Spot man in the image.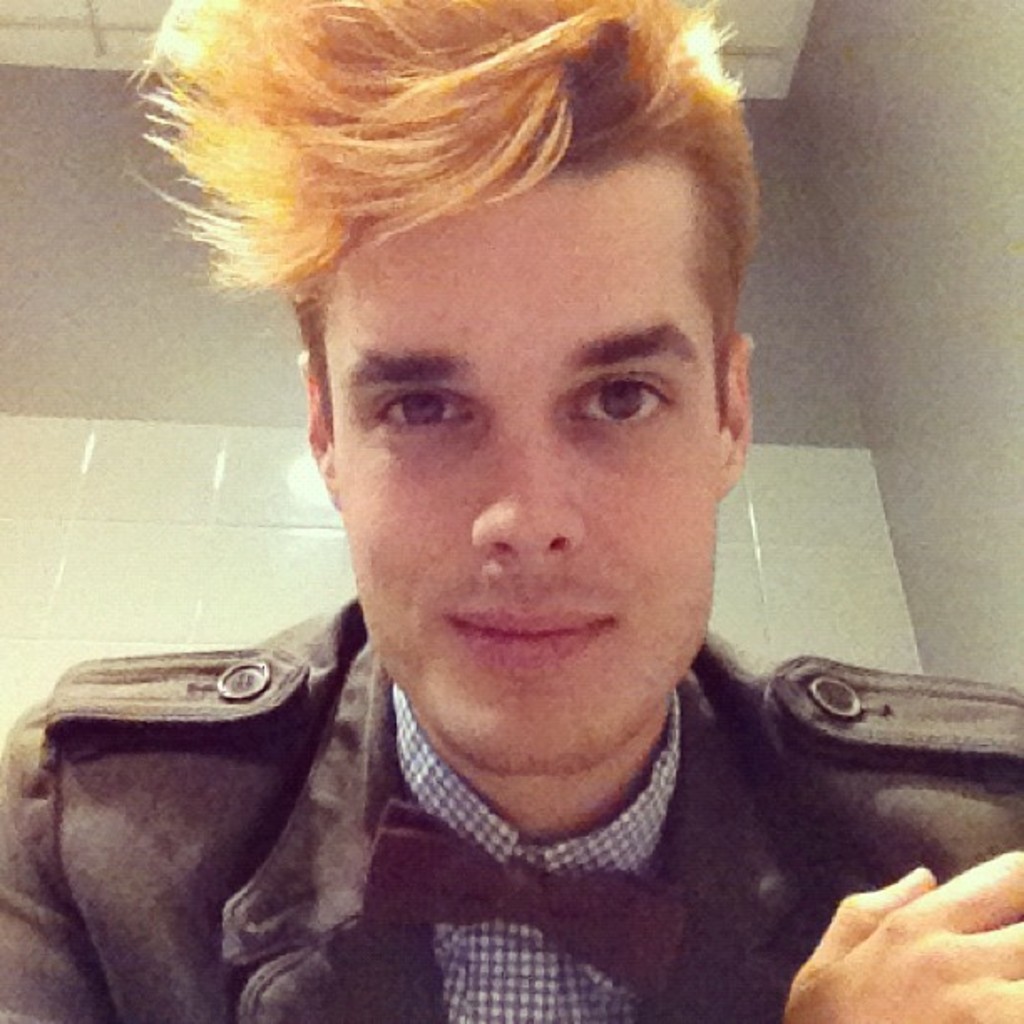
man found at [x1=0, y1=0, x2=960, y2=1023].
